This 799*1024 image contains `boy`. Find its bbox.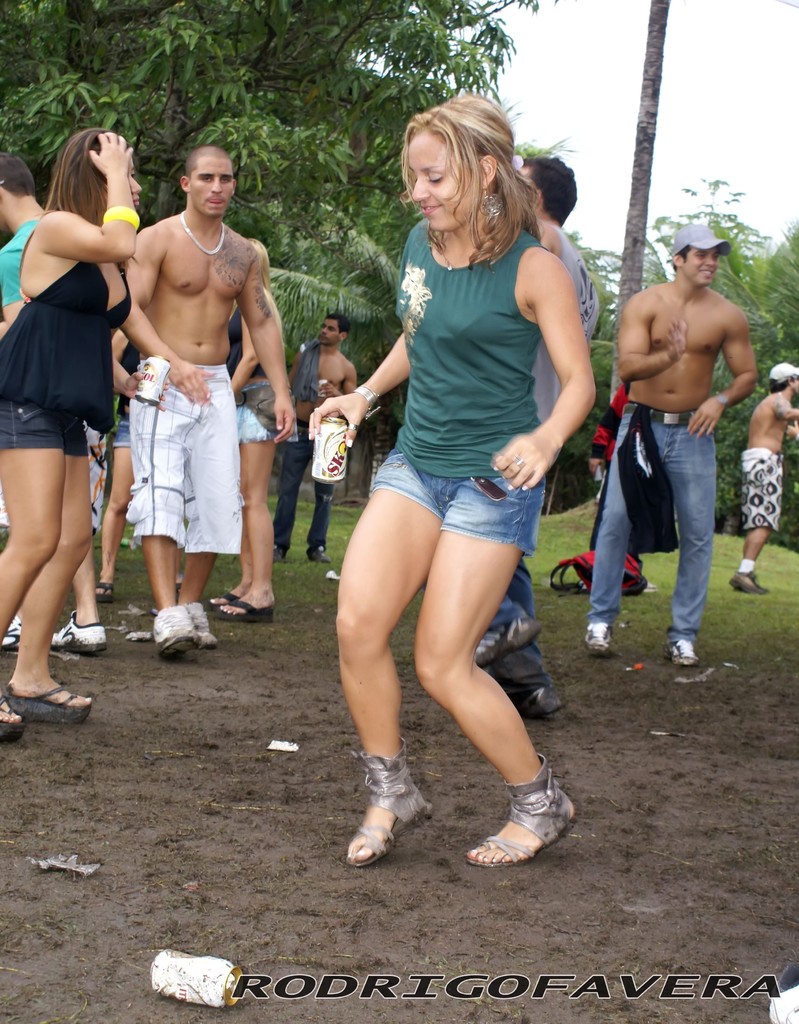
(left=586, top=221, right=761, bottom=668).
